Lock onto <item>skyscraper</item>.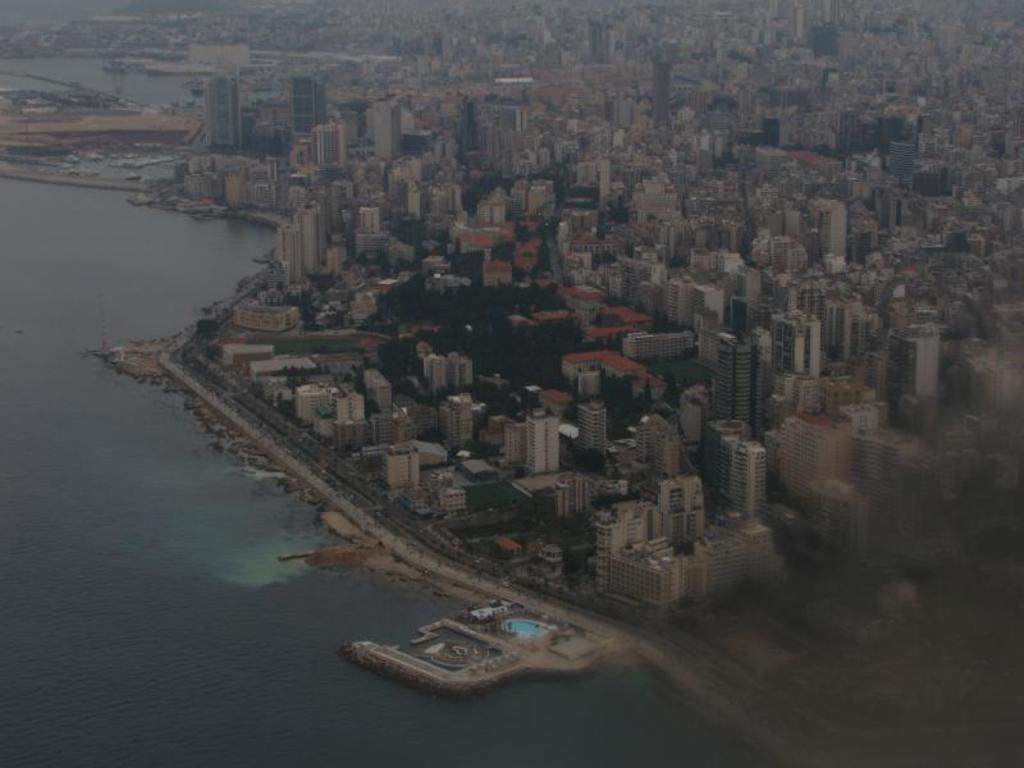
Locked: pyautogui.locateOnScreen(511, 187, 525, 216).
